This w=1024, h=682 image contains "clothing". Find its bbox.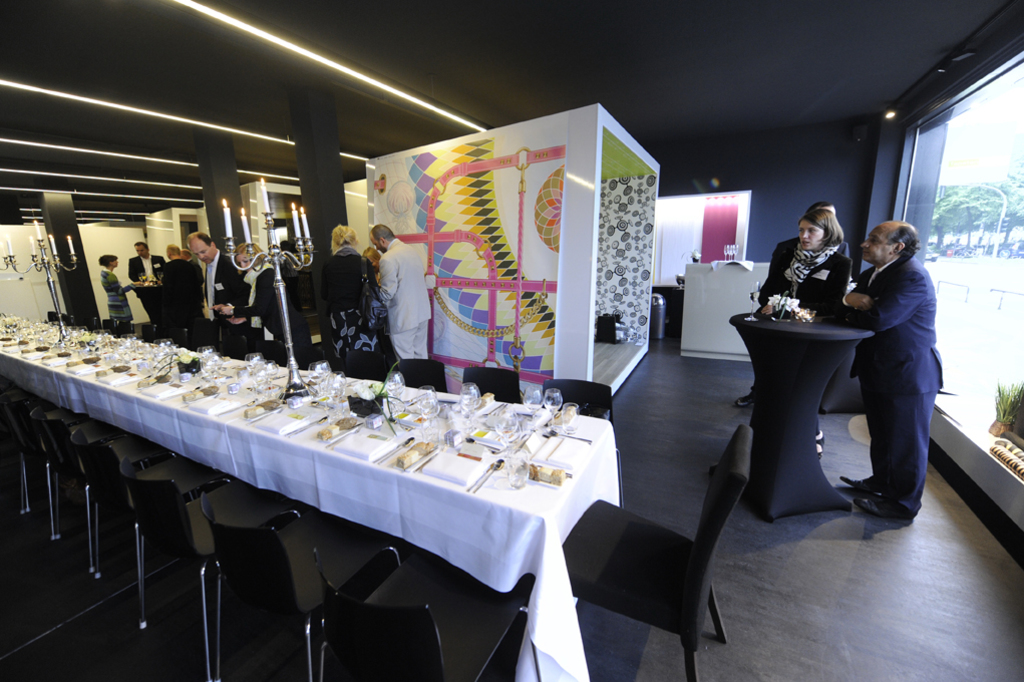
{"x1": 97, "y1": 264, "x2": 133, "y2": 324}.
